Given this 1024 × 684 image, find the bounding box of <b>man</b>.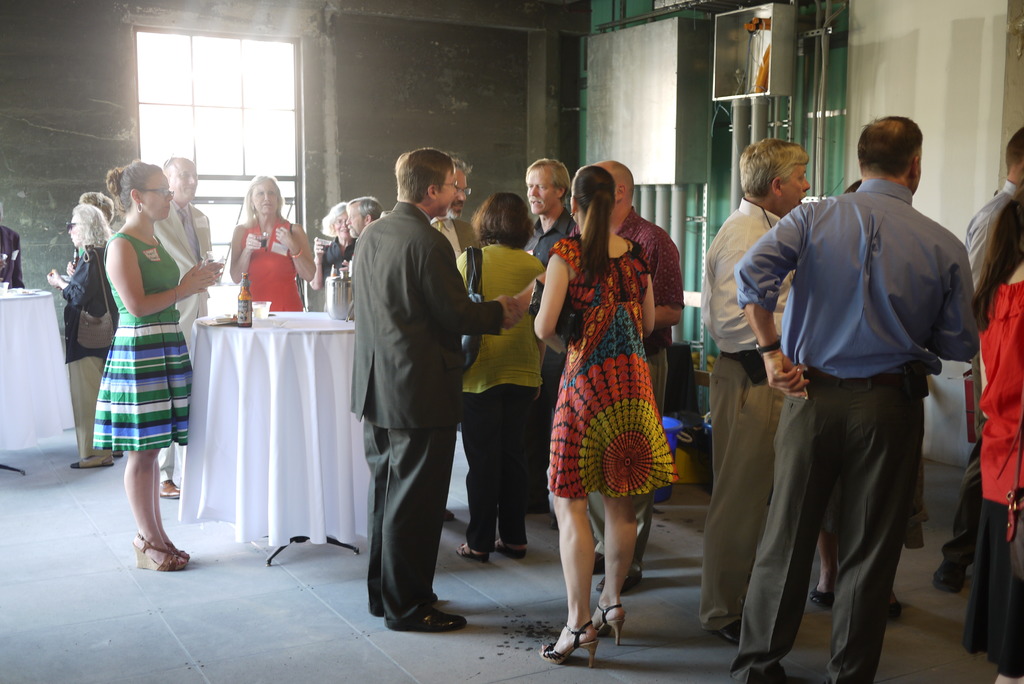
select_region(345, 195, 384, 273).
